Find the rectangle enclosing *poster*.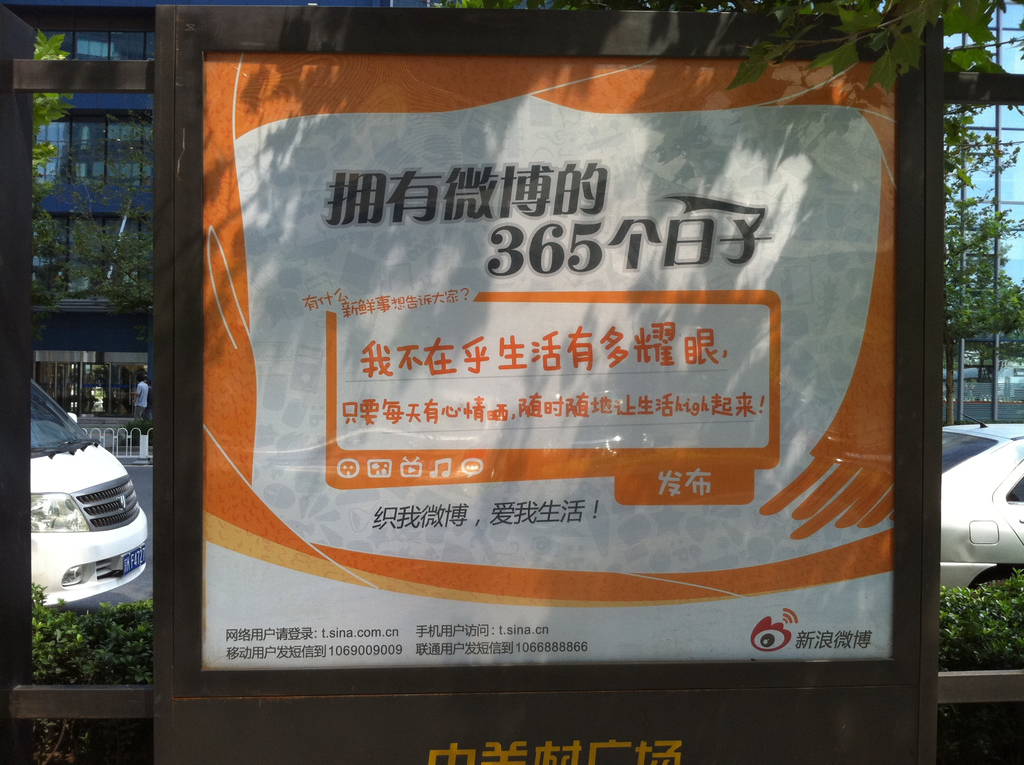
(201,49,894,670).
